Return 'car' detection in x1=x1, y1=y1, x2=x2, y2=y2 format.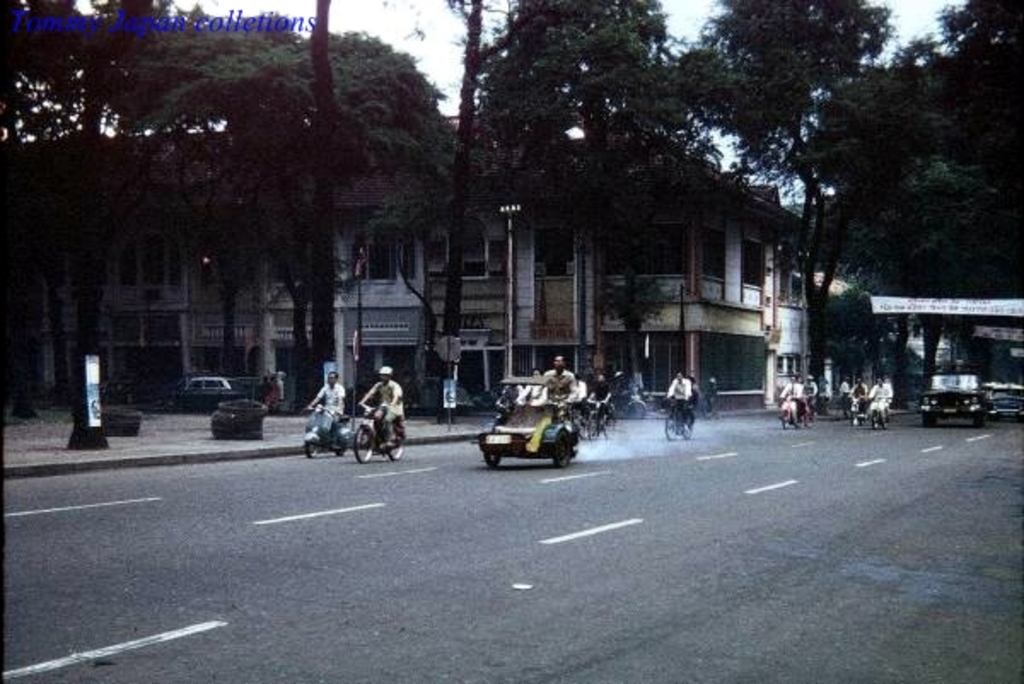
x1=404, y1=379, x2=476, y2=413.
